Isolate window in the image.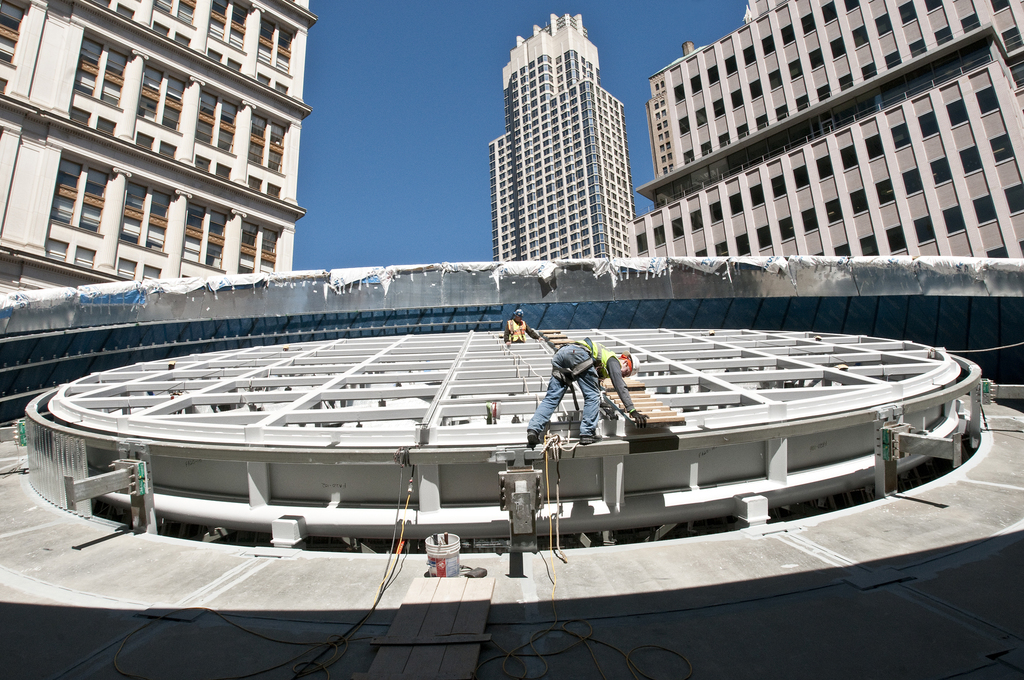
Isolated region: (929, 157, 952, 184).
